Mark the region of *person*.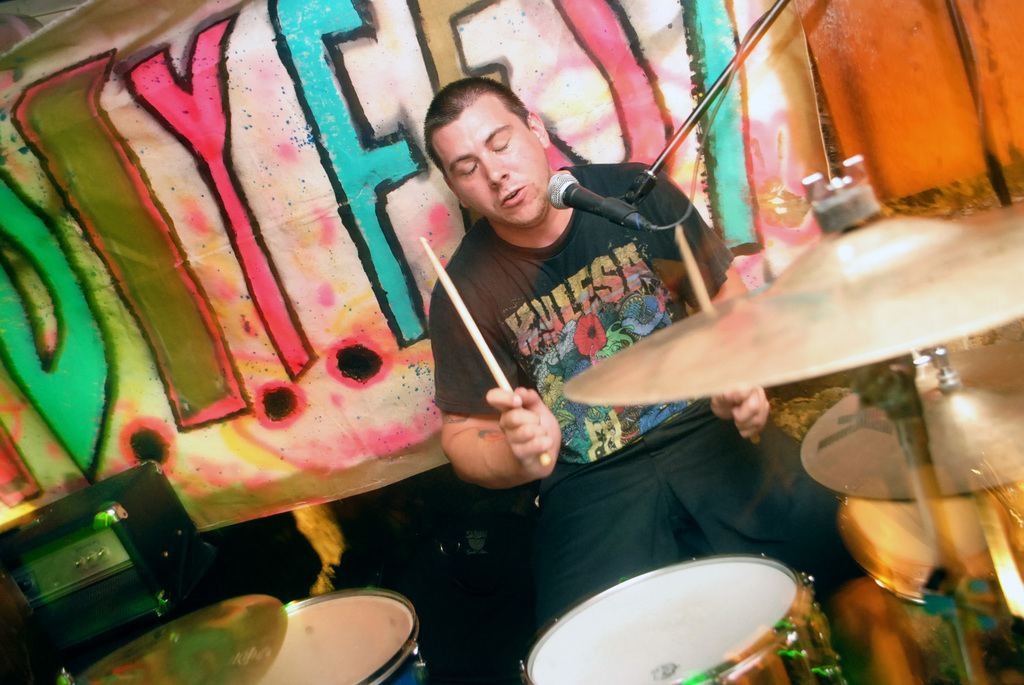
Region: select_region(426, 80, 867, 647).
